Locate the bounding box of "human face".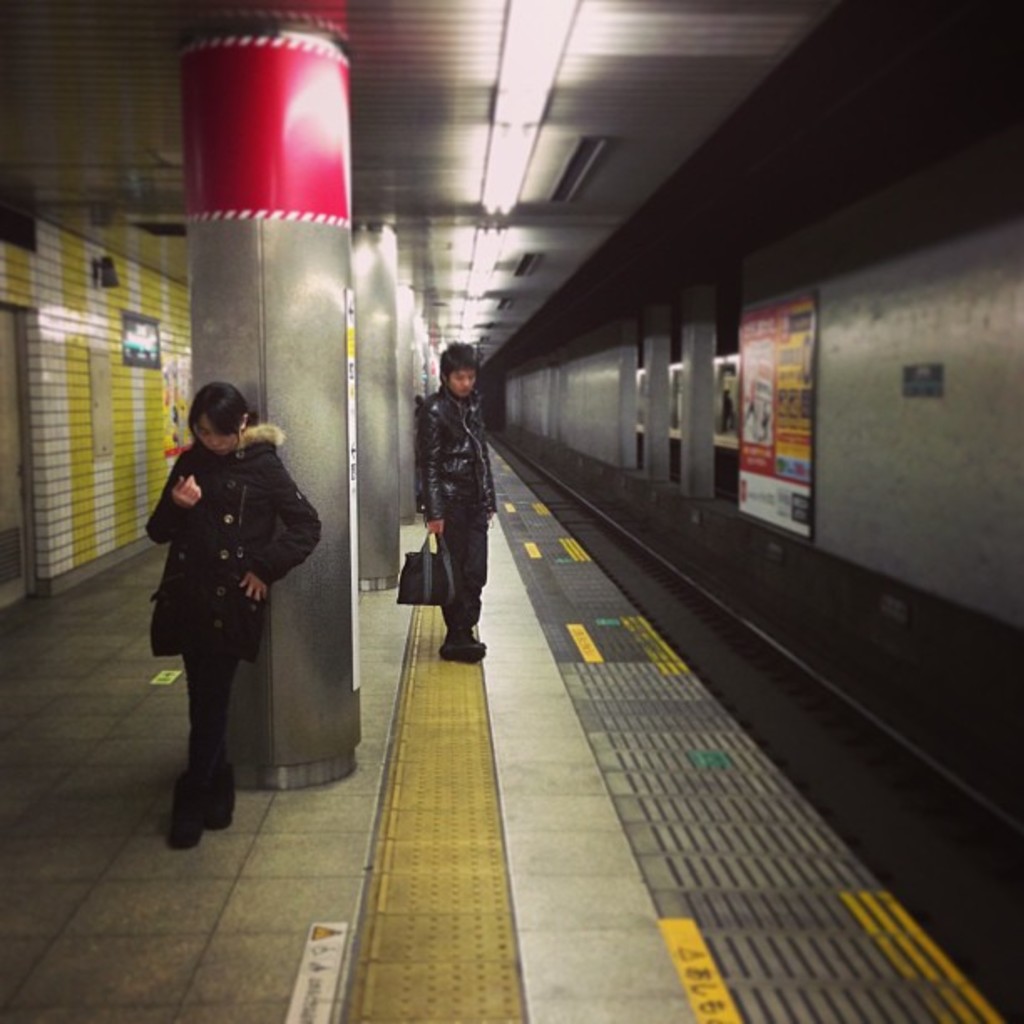
Bounding box: pyautogui.locateOnScreen(448, 365, 477, 398).
